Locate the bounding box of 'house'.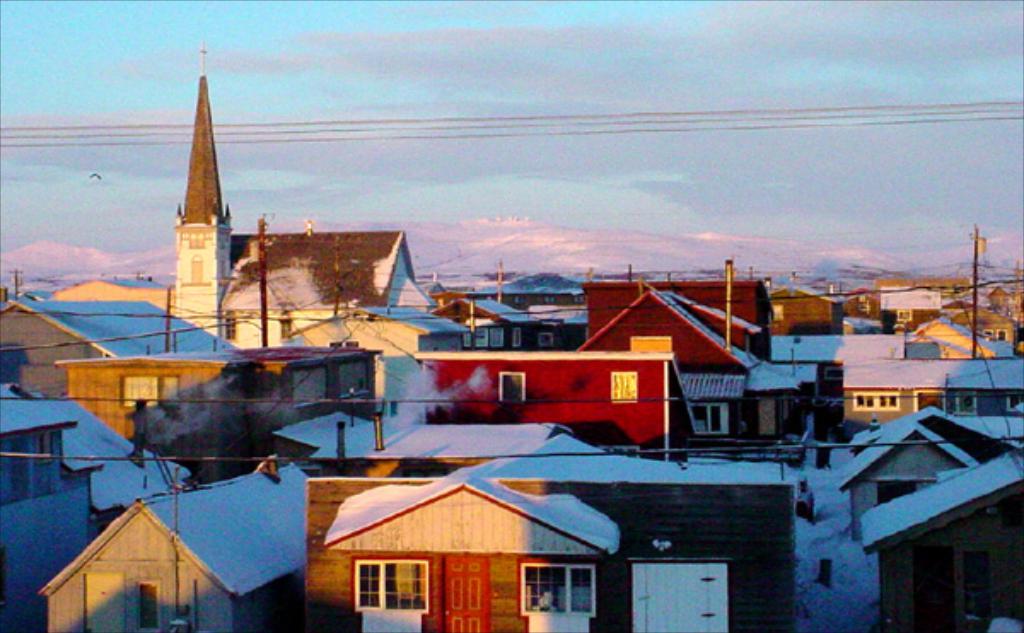
Bounding box: box(570, 275, 800, 445).
